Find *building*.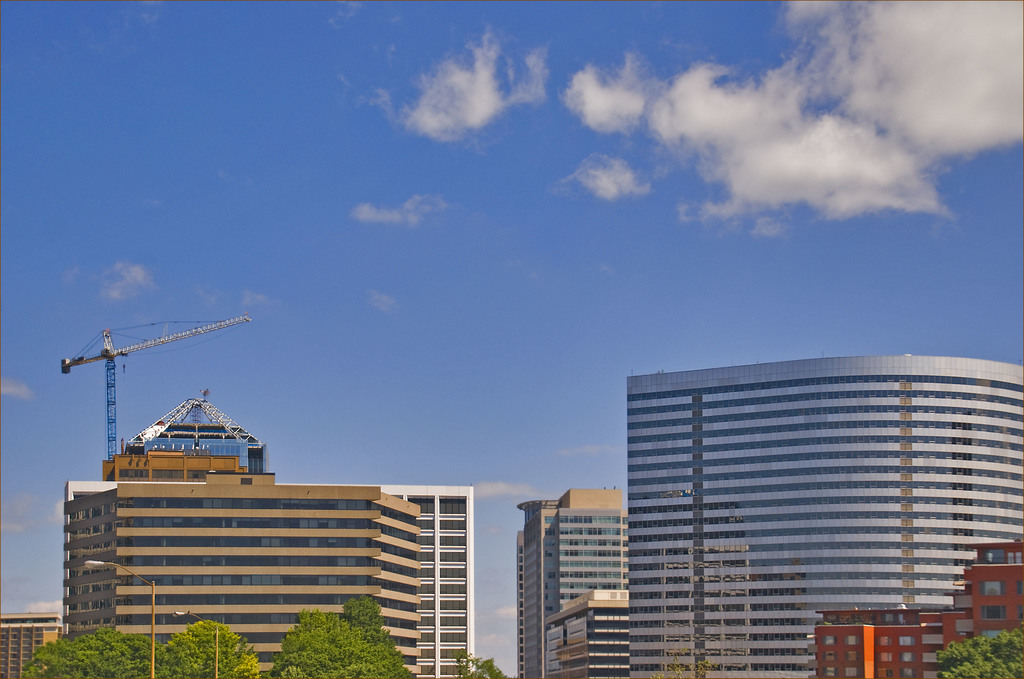
<bbox>540, 589, 627, 678</bbox>.
